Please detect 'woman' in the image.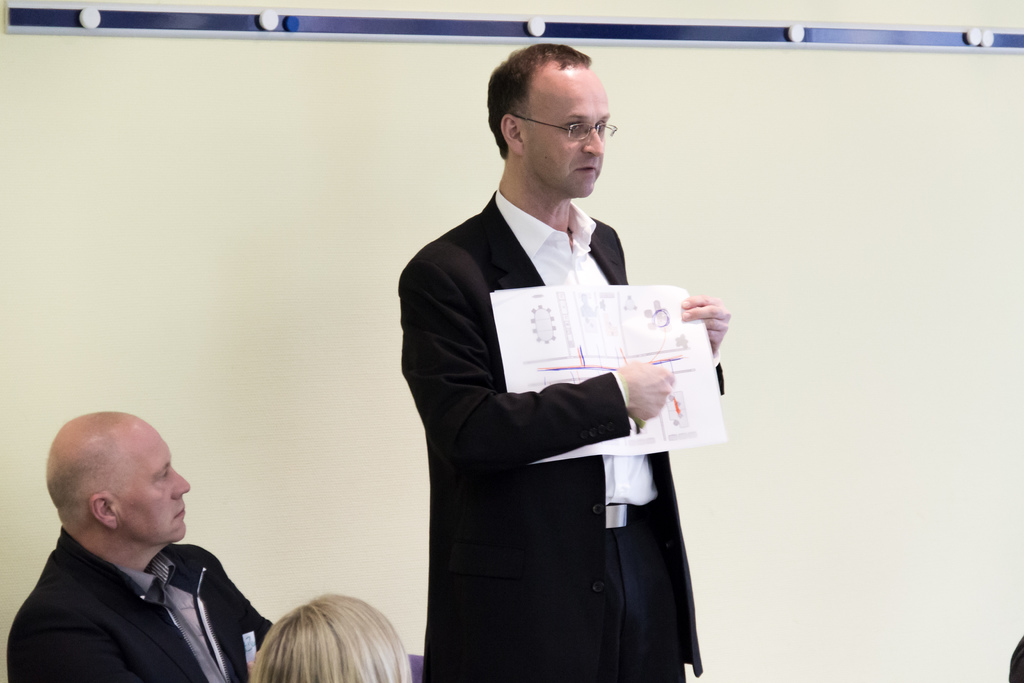
(x1=214, y1=580, x2=432, y2=682).
